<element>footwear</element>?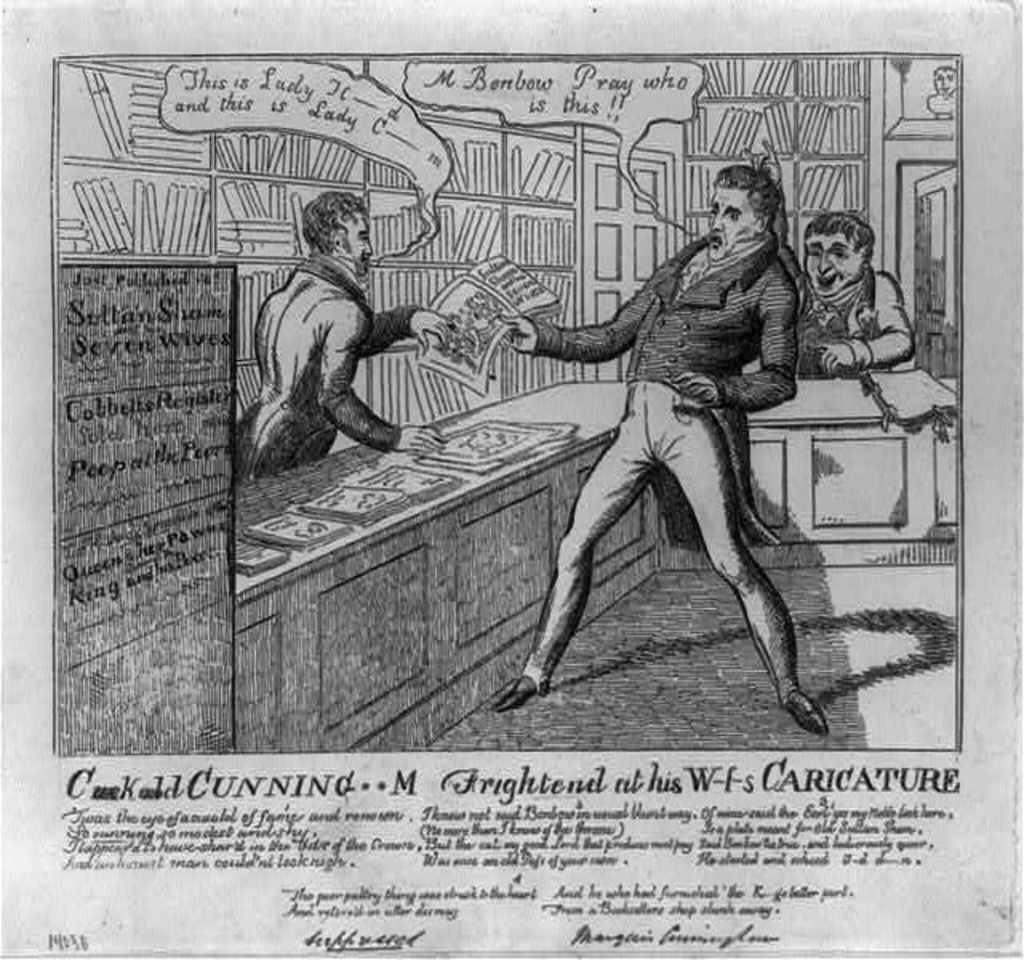
box=[491, 670, 554, 712]
